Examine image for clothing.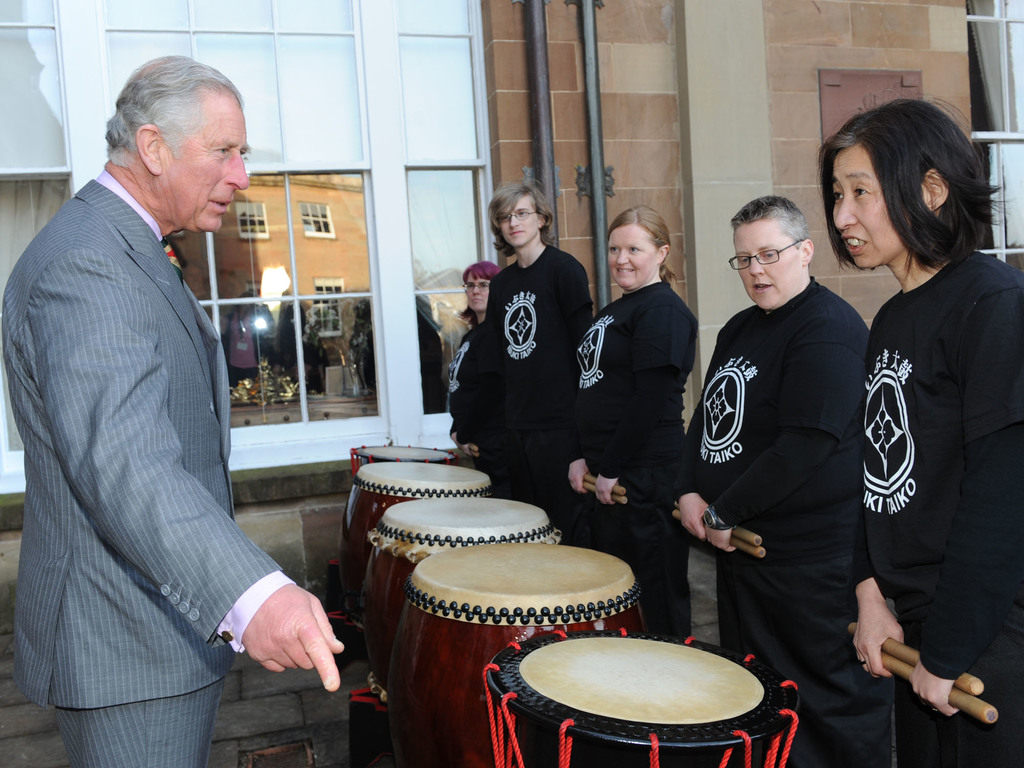
Examination result: 0,168,297,767.
